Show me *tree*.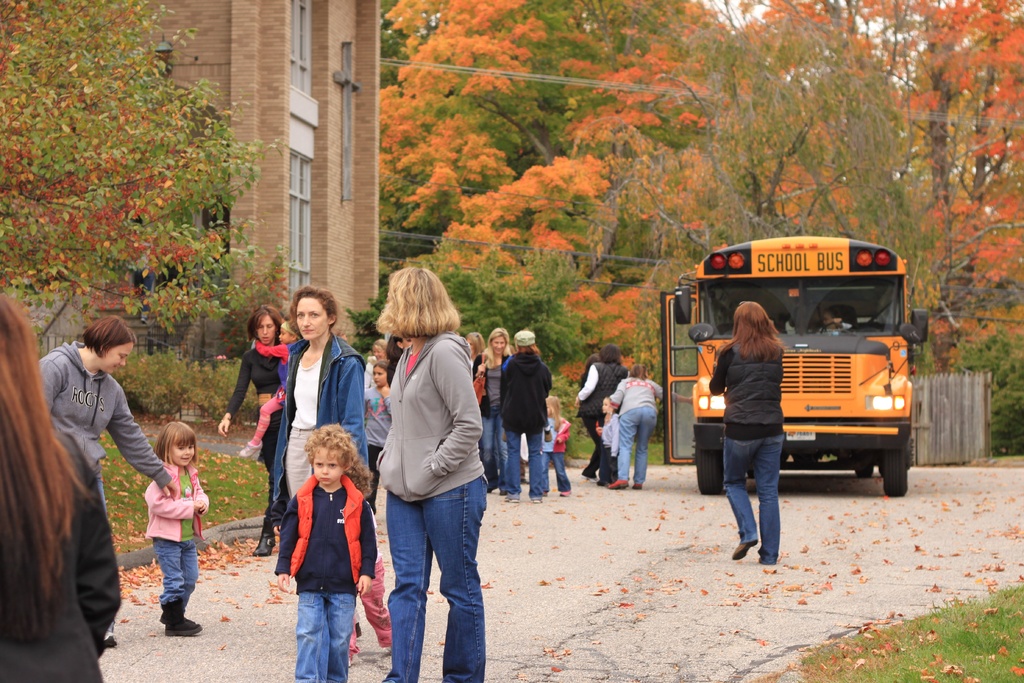
*tree* is here: [x1=1, y1=17, x2=273, y2=322].
